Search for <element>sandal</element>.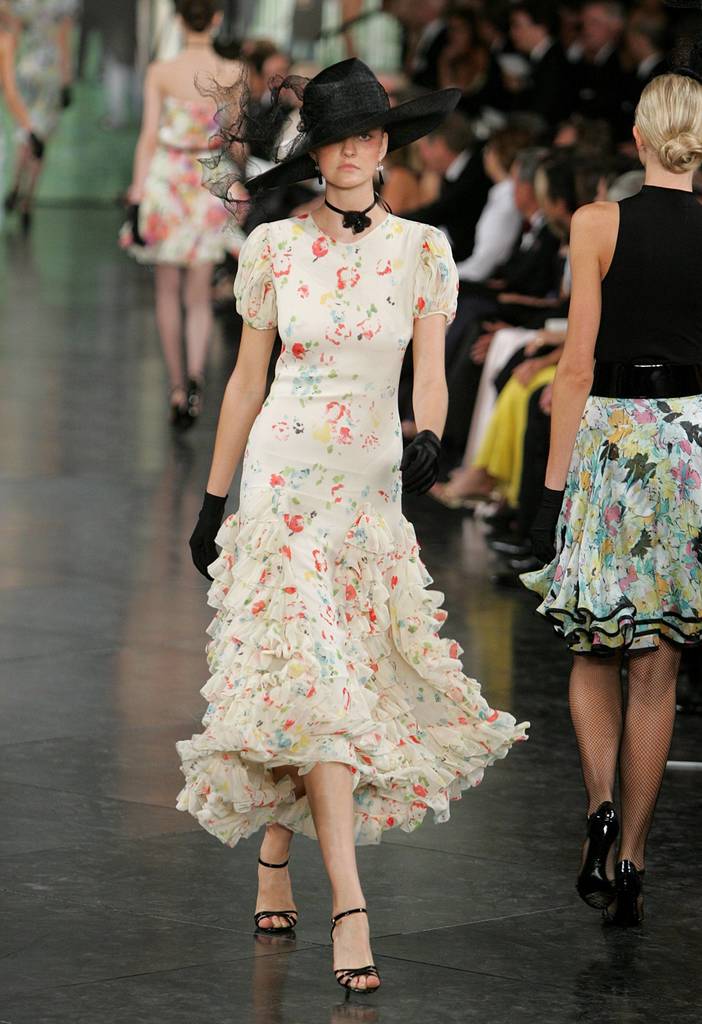
Found at (578,803,615,913).
